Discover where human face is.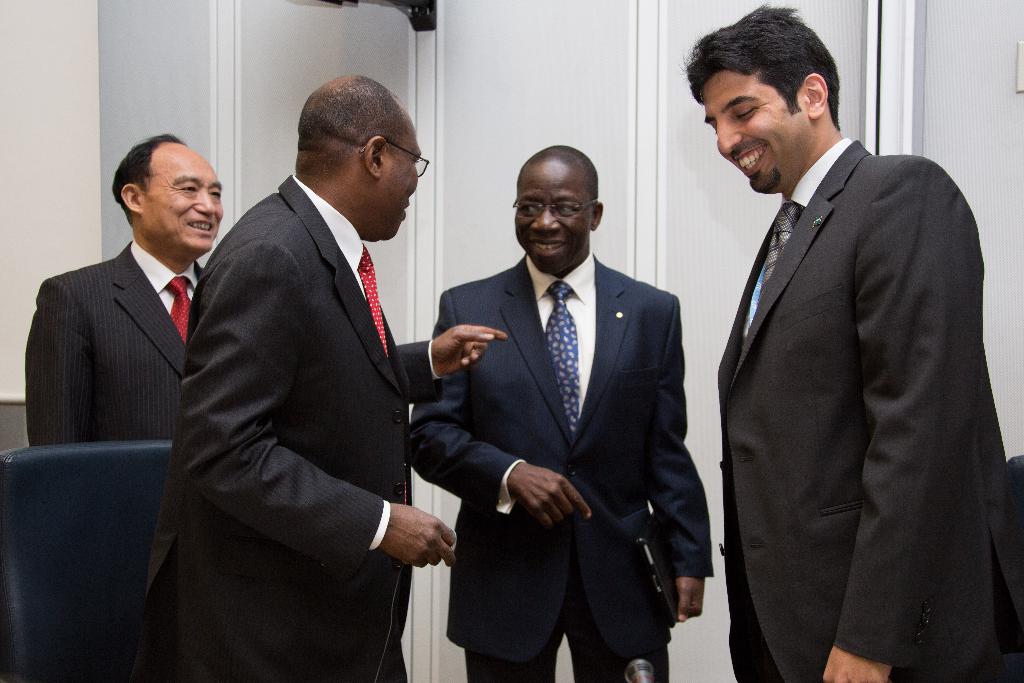
Discovered at region(380, 92, 423, 240).
